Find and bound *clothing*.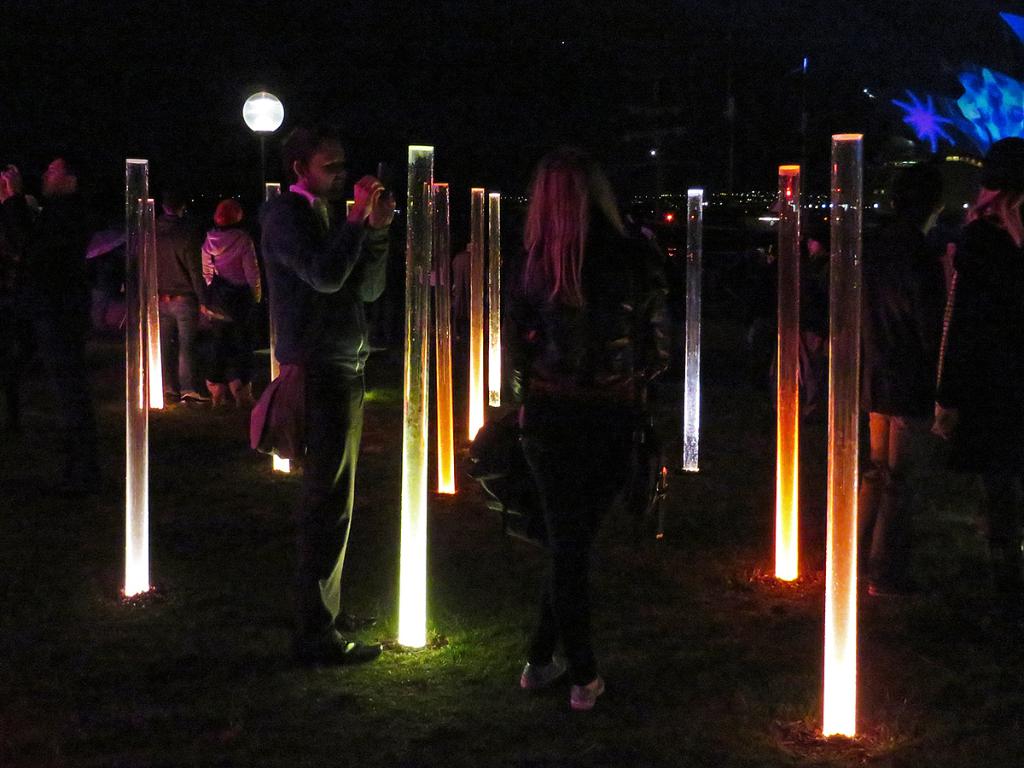
Bound: 260, 184, 389, 637.
